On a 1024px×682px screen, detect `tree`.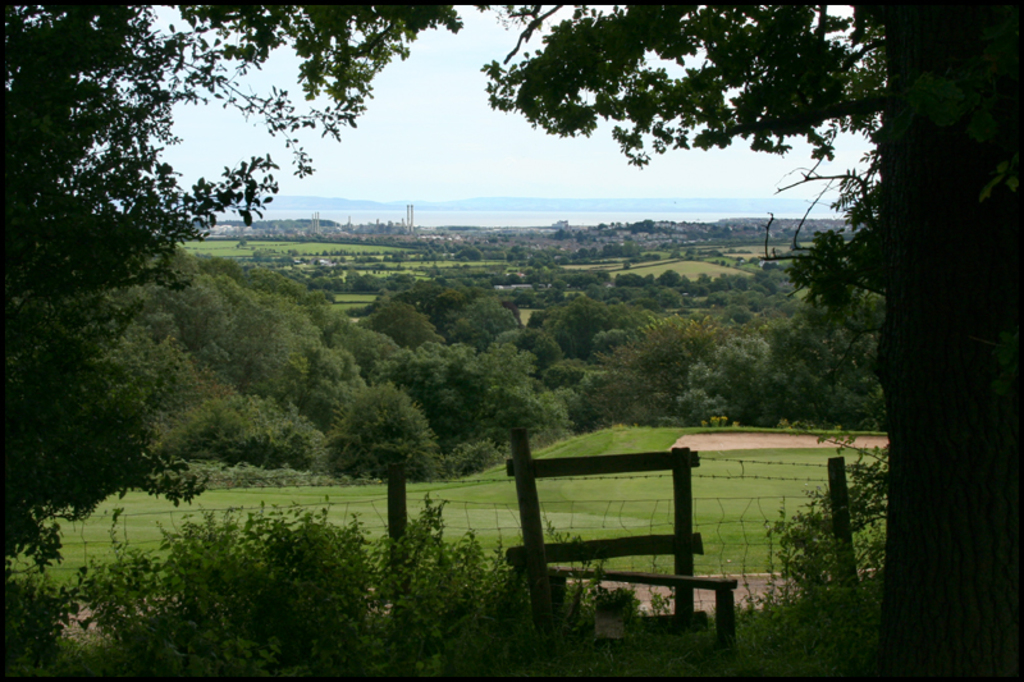
left=439, top=298, right=511, bottom=352.
